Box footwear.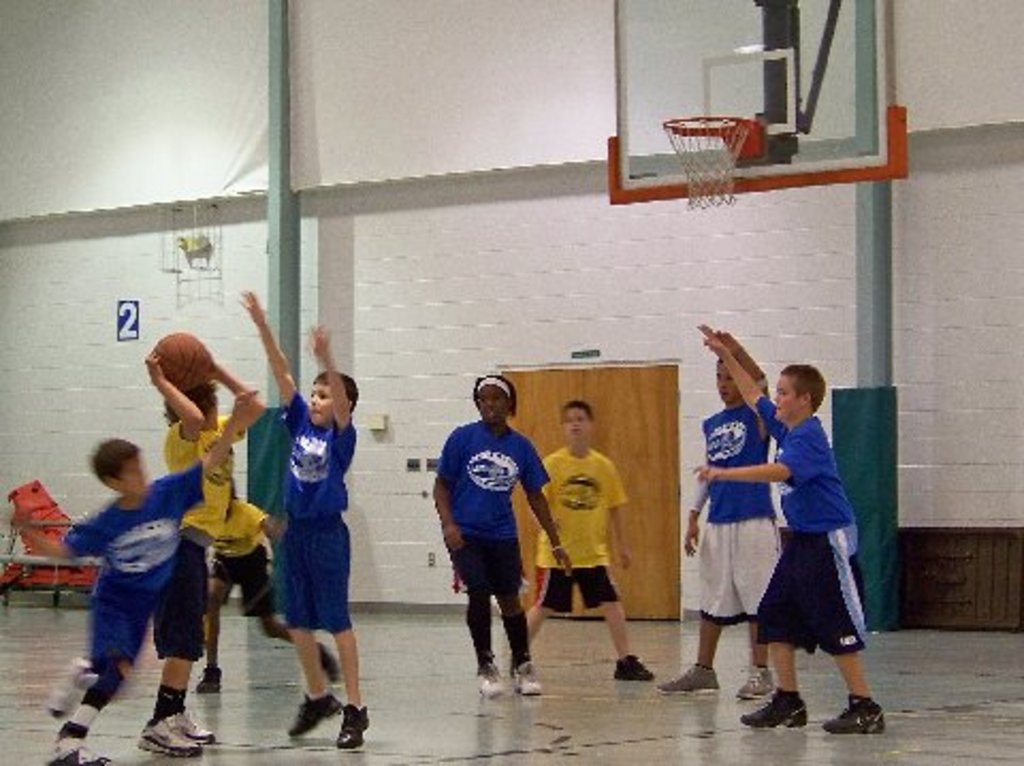
box=[657, 661, 721, 696].
